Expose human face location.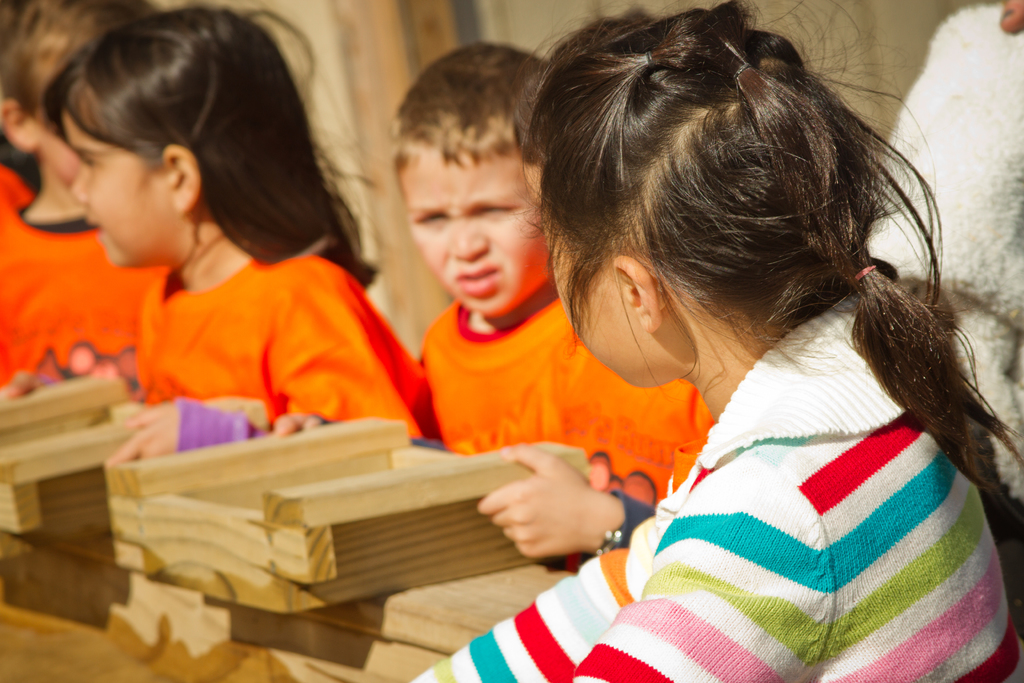
Exposed at rect(70, 115, 180, 269).
